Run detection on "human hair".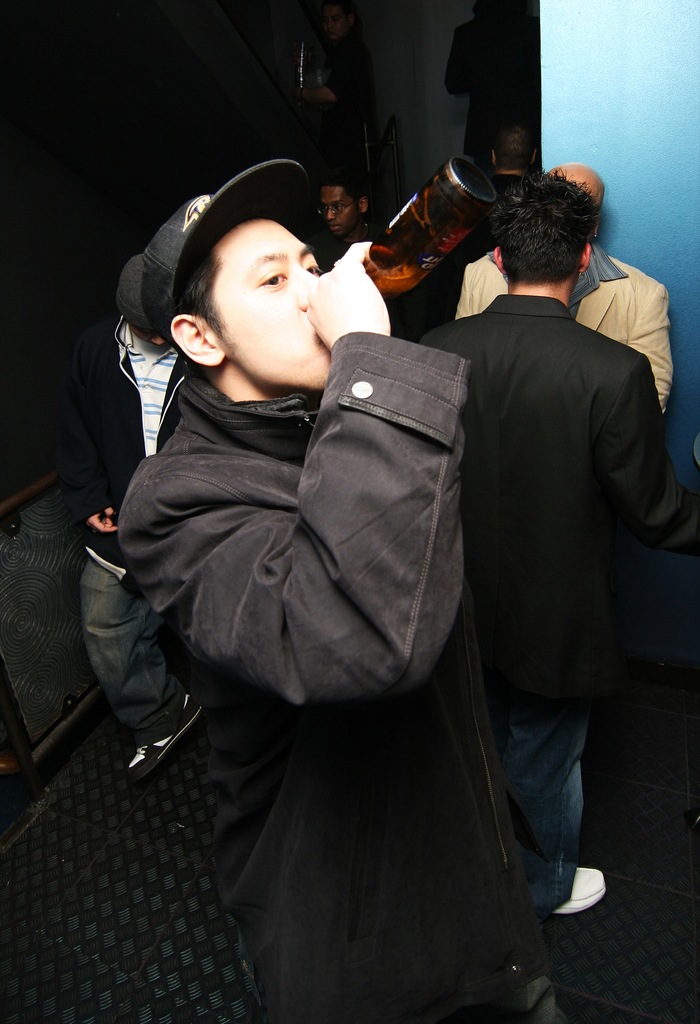
Result: (left=493, top=125, right=535, bottom=175).
